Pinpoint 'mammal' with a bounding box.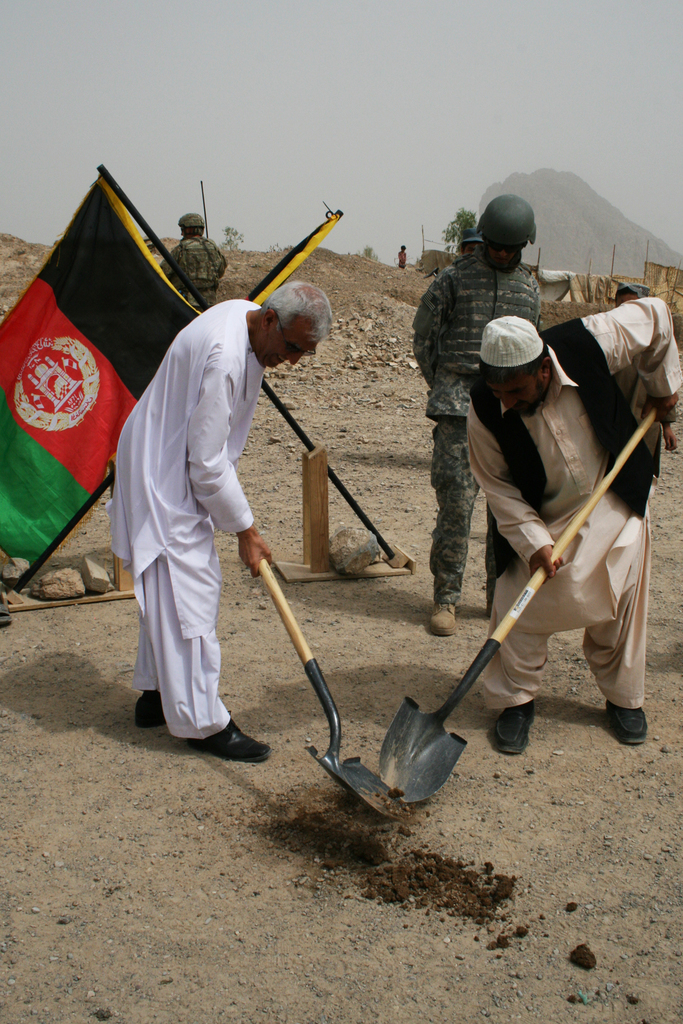
box=[106, 287, 341, 764].
